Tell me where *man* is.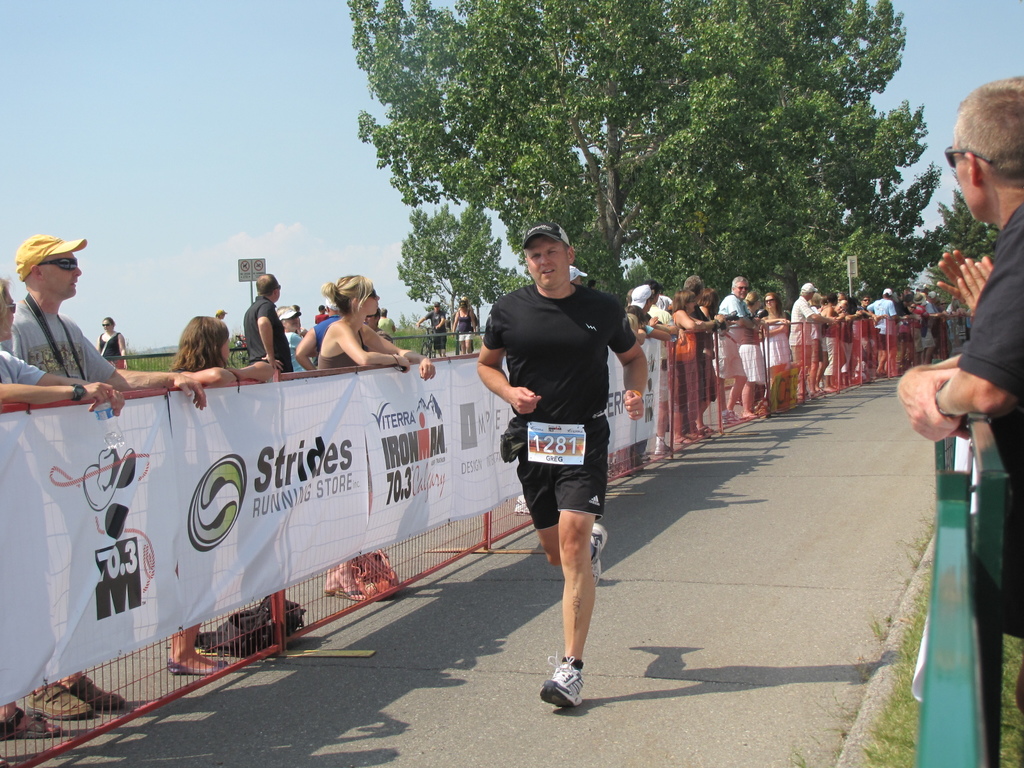
*man* is at [x1=316, y1=303, x2=329, y2=320].
